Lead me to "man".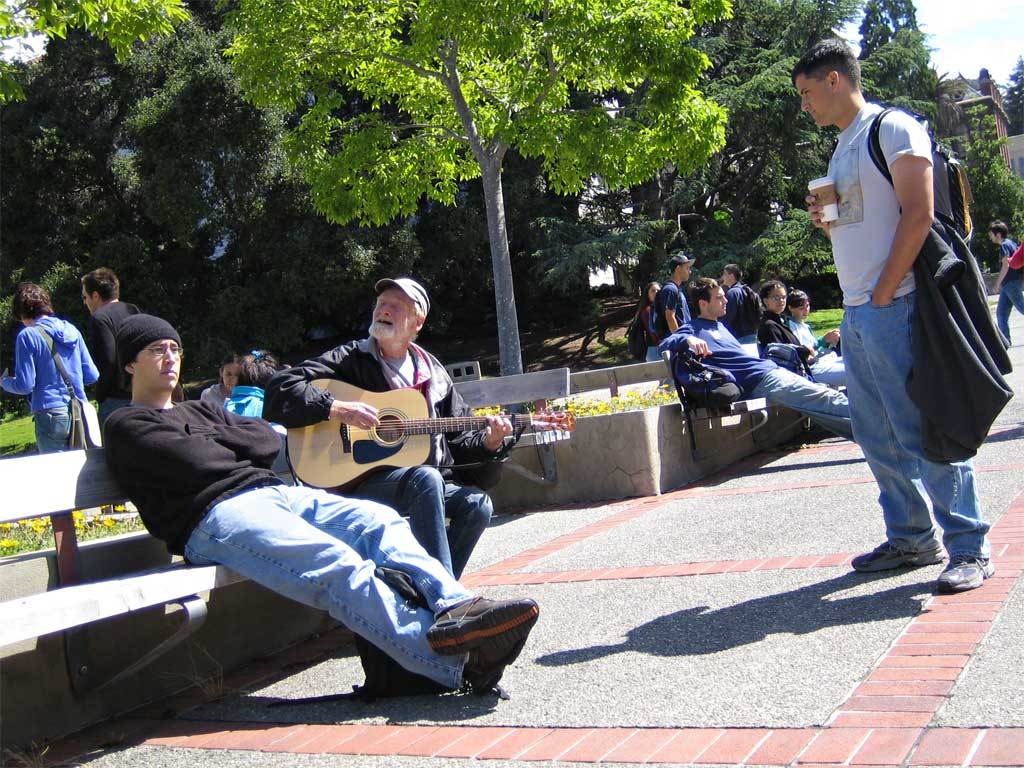
Lead to pyautogui.locateOnScreen(651, 272, 854, 451).
